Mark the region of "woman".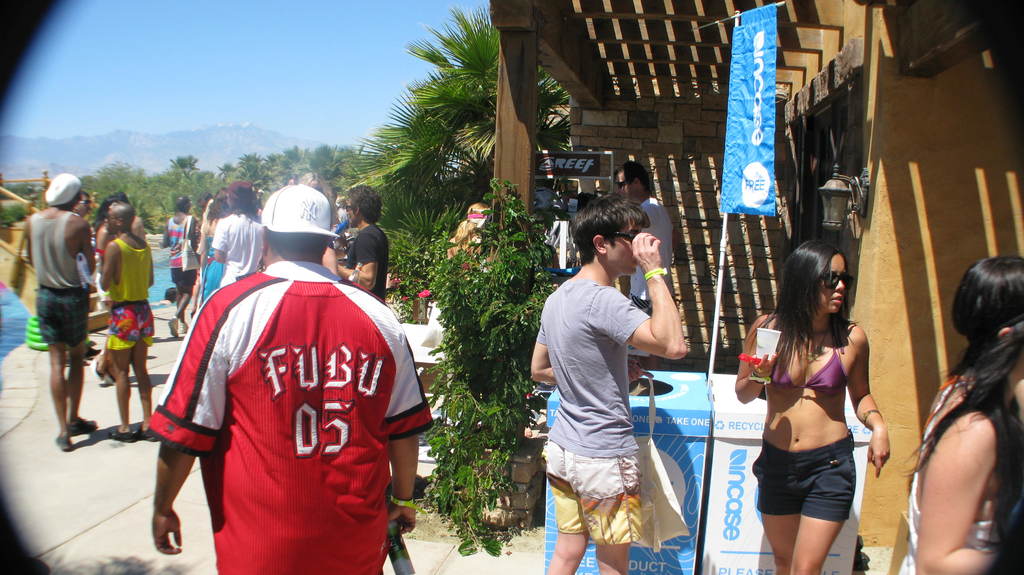
Region: rect(94, 193, 135, 388).
